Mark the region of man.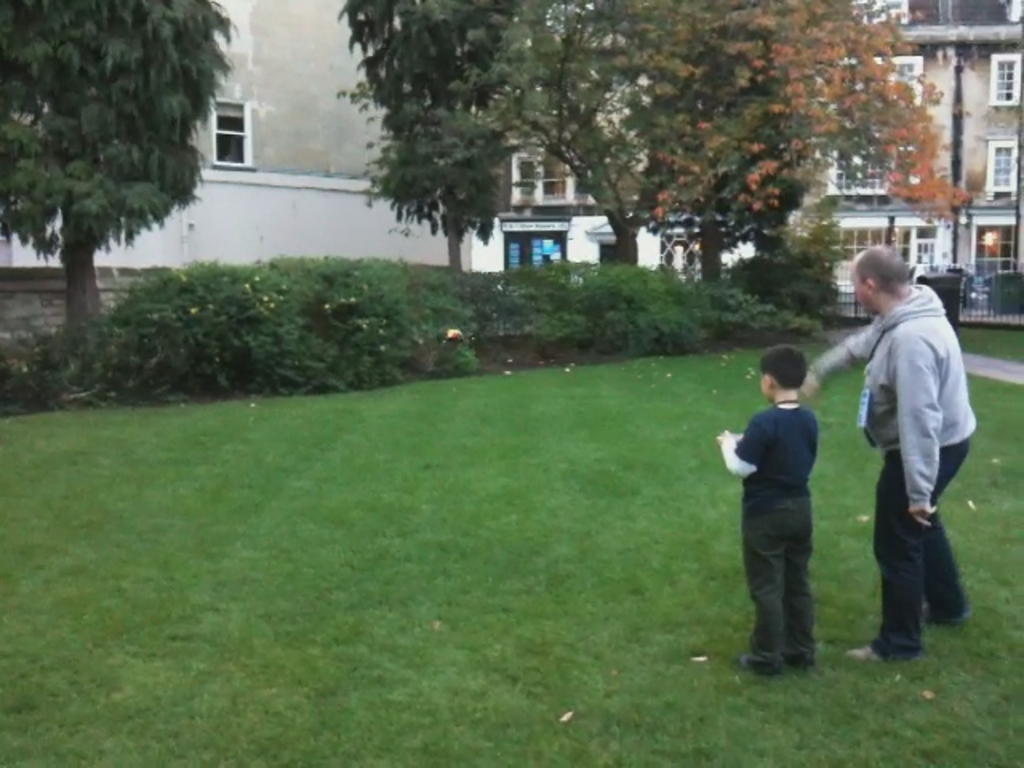
Region: box(797, 243, 986, 664).
